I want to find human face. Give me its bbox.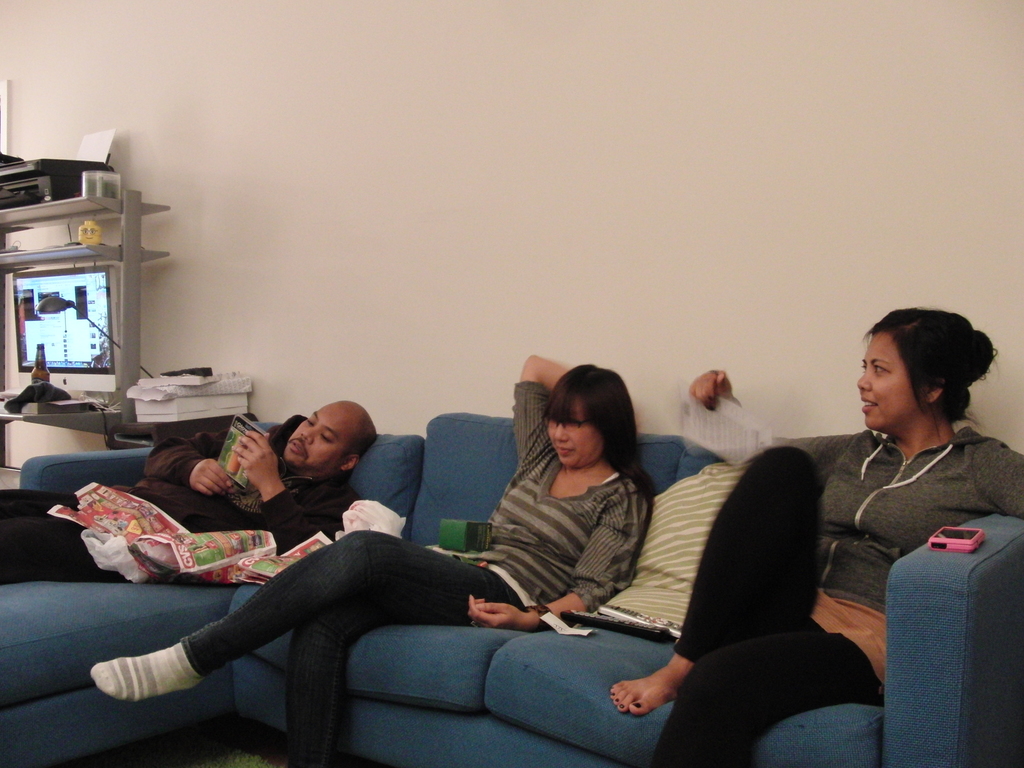
{"x1": 280, "y1": 399, "x2": 362, "y2": 467}.
